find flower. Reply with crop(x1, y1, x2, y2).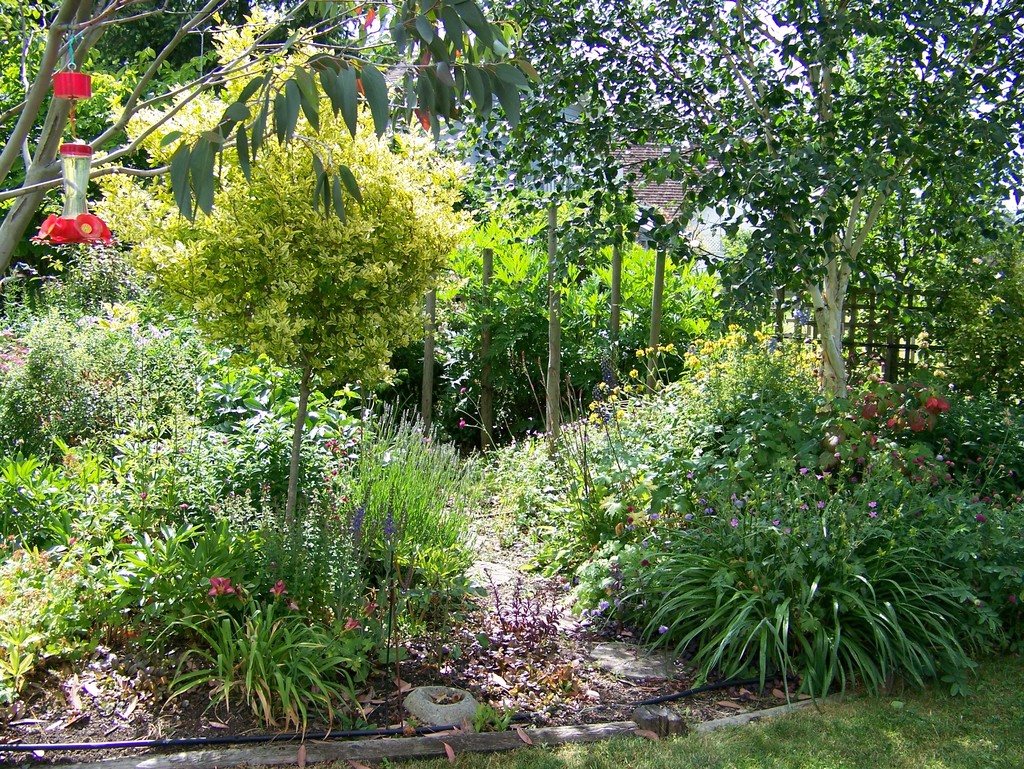
crop(658, 623, 669, 636).
